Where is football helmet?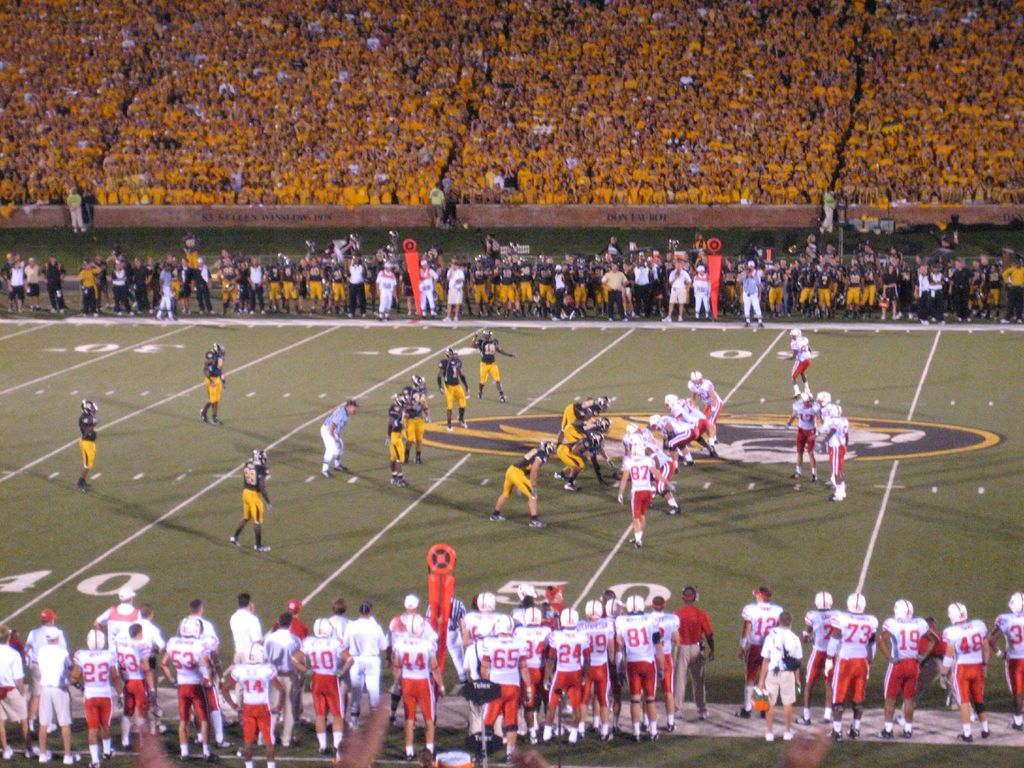
box=[585, 431, 600, 449].
